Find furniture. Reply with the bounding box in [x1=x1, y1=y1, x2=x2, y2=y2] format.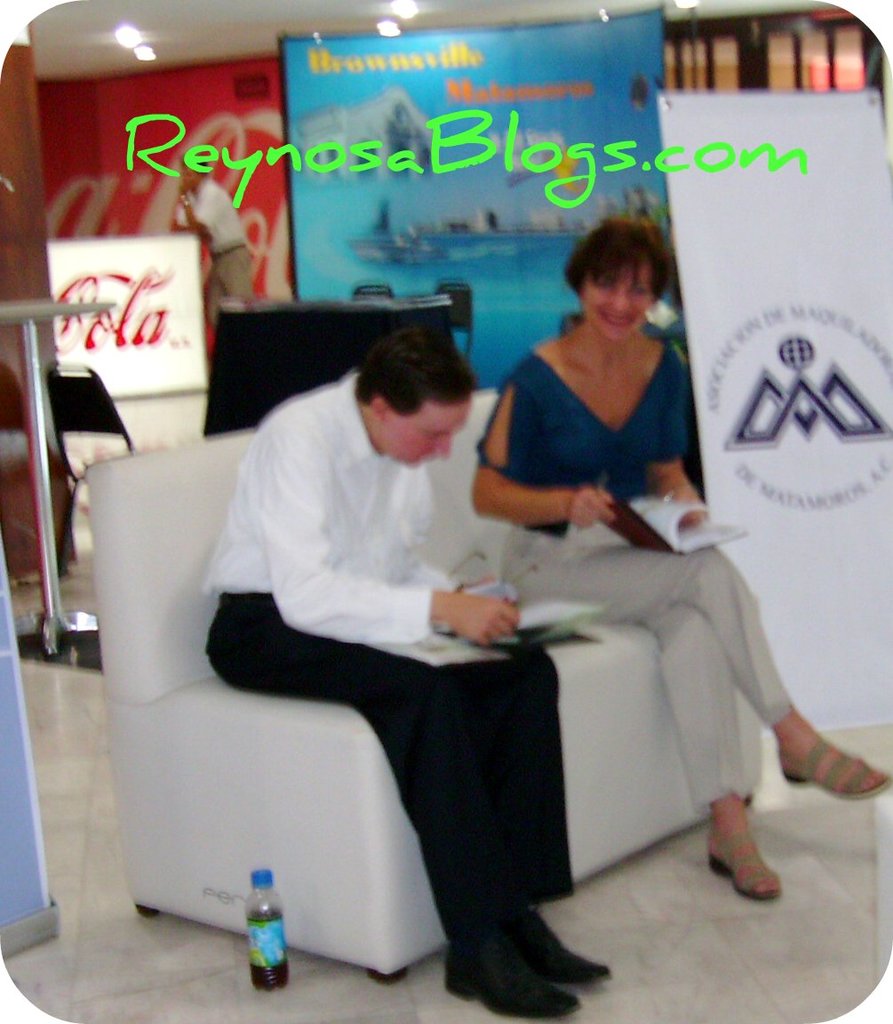
[x1=84, y1=384, x2=765, y2=983].
